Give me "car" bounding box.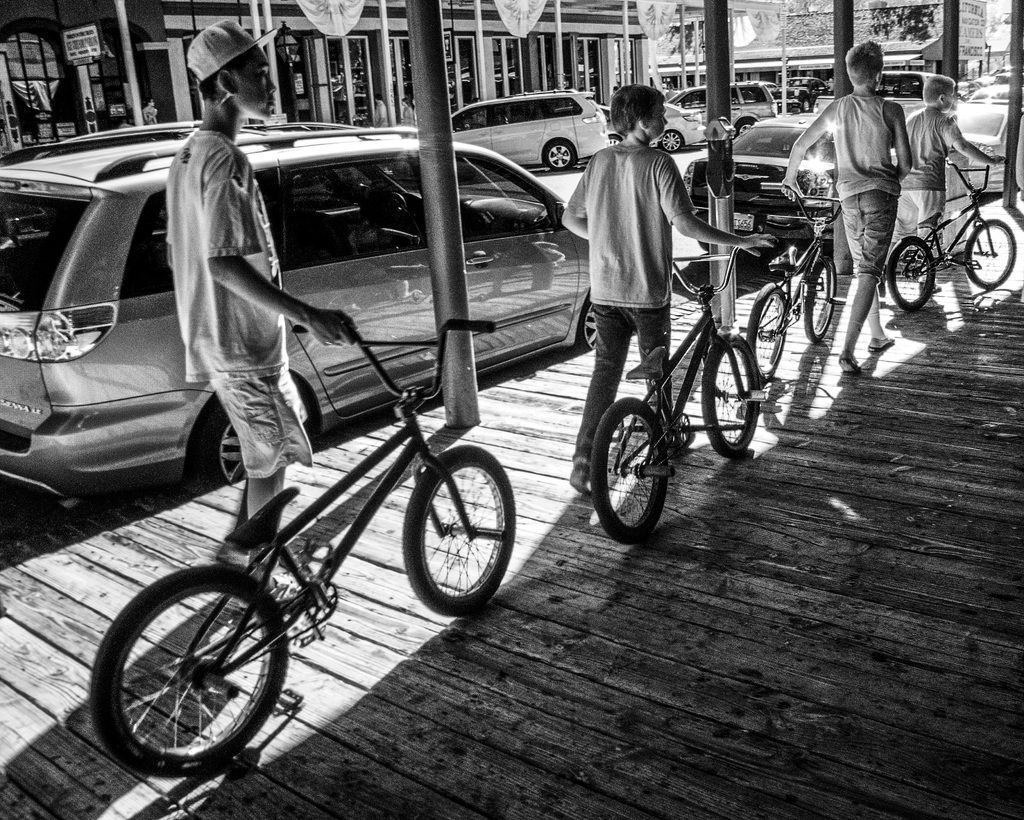
box(436, 86, 619, 204).
